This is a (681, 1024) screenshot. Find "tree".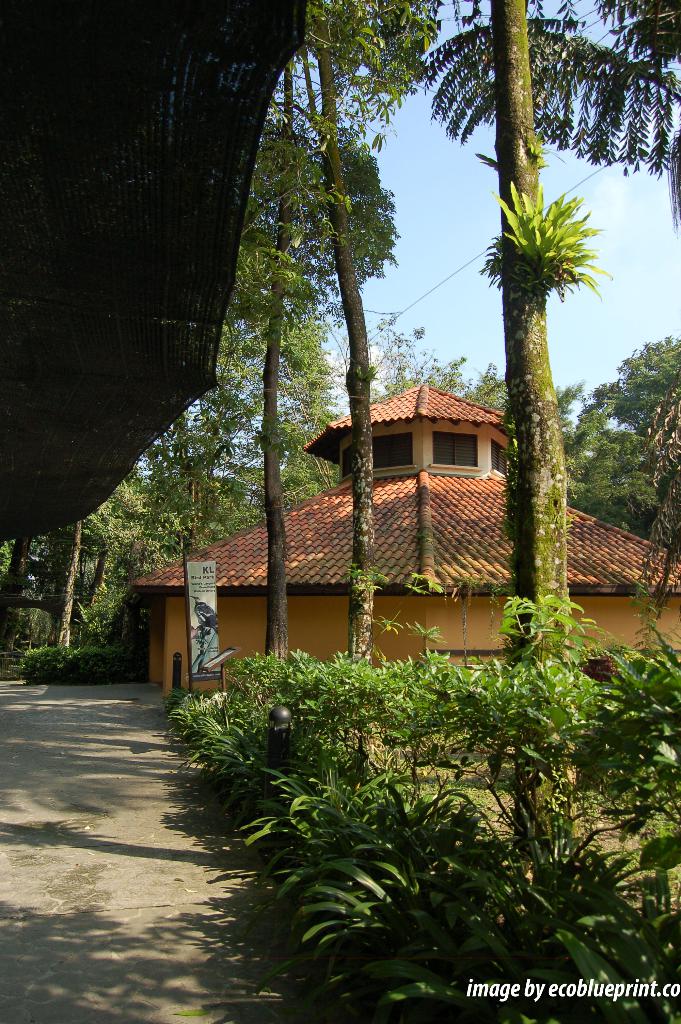
Bounding box: bbox(16, 371, 267, 688).
